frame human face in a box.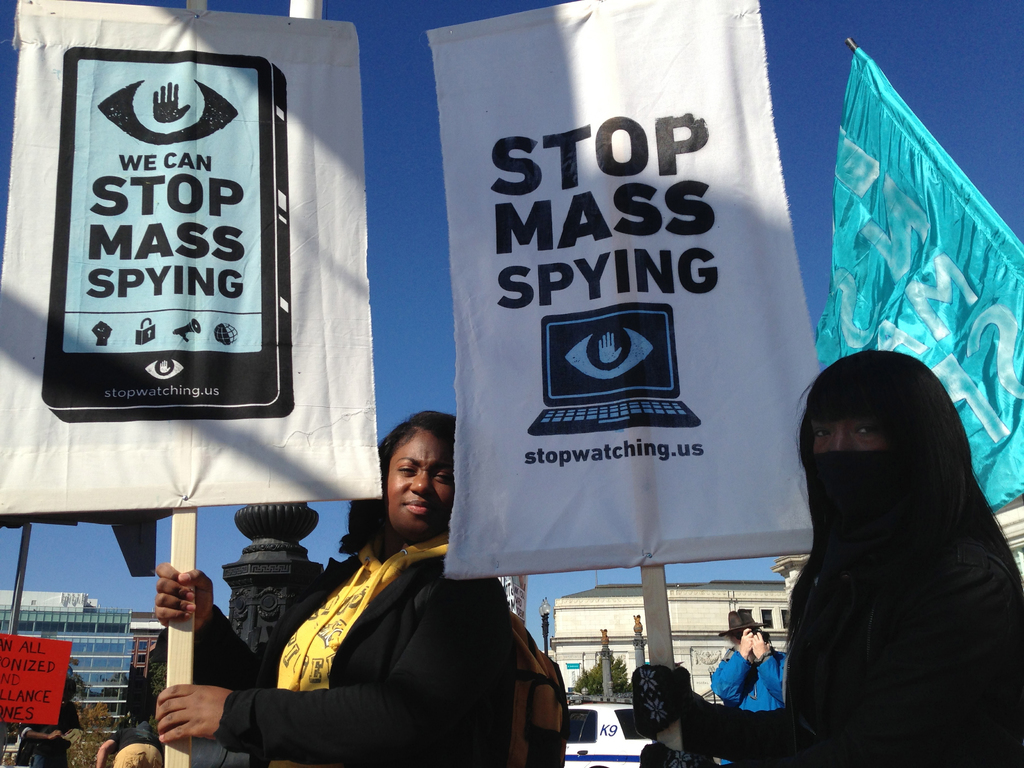
[left=385, top=420, right=456, bottom=542].
